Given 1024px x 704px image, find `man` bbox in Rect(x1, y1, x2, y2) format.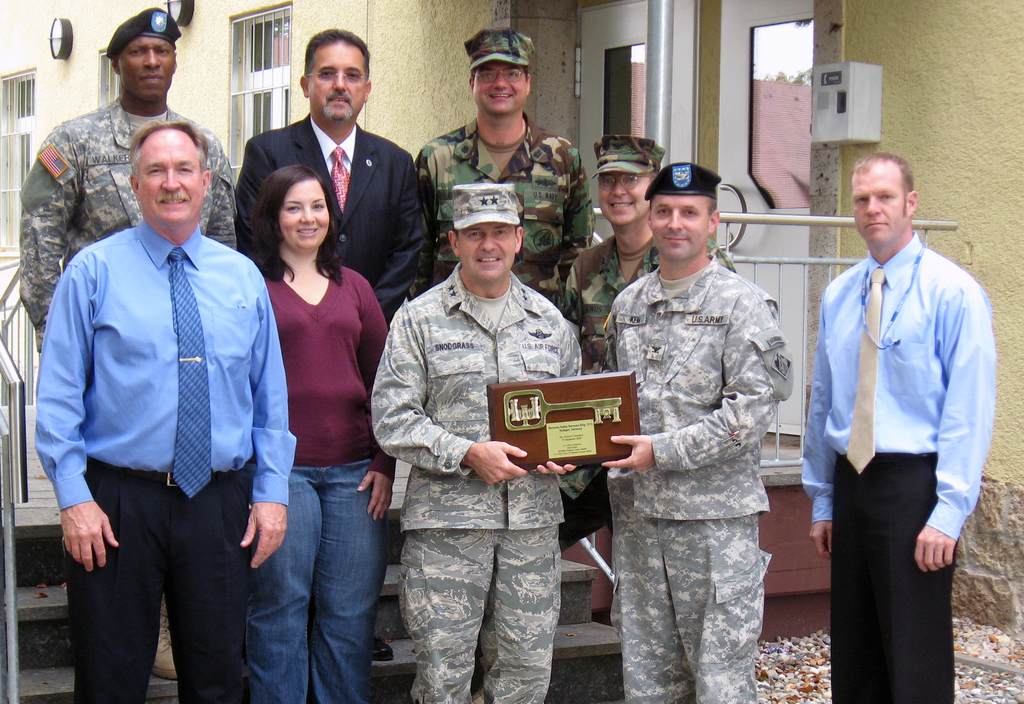
Rect(802, 154, 990, 703).
